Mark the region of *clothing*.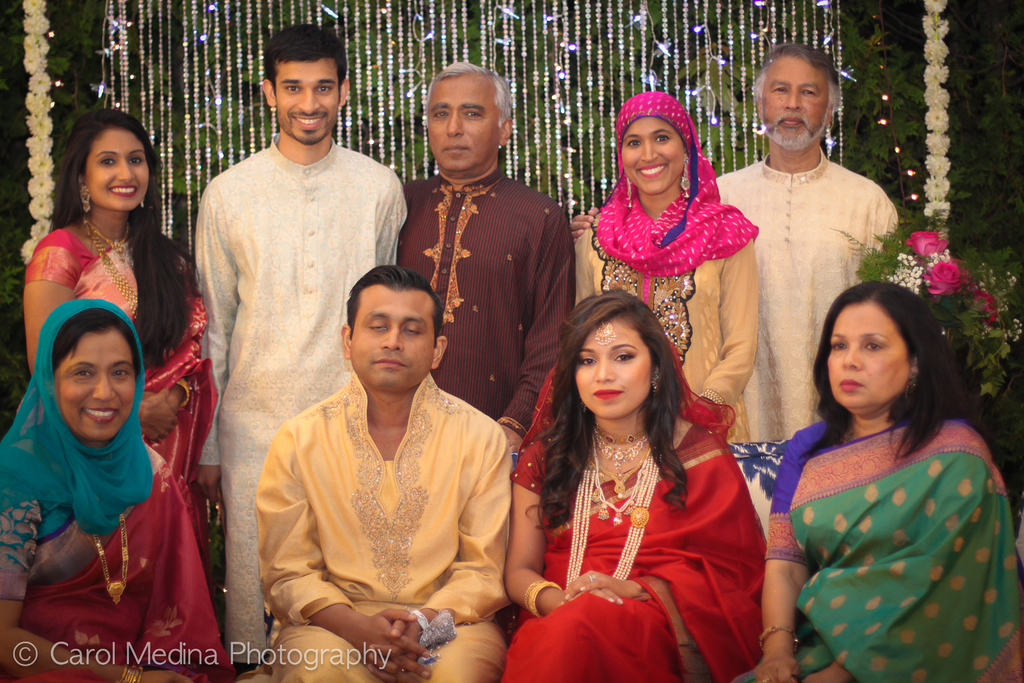
Region: bbox=(563, 89, 762, 450).
